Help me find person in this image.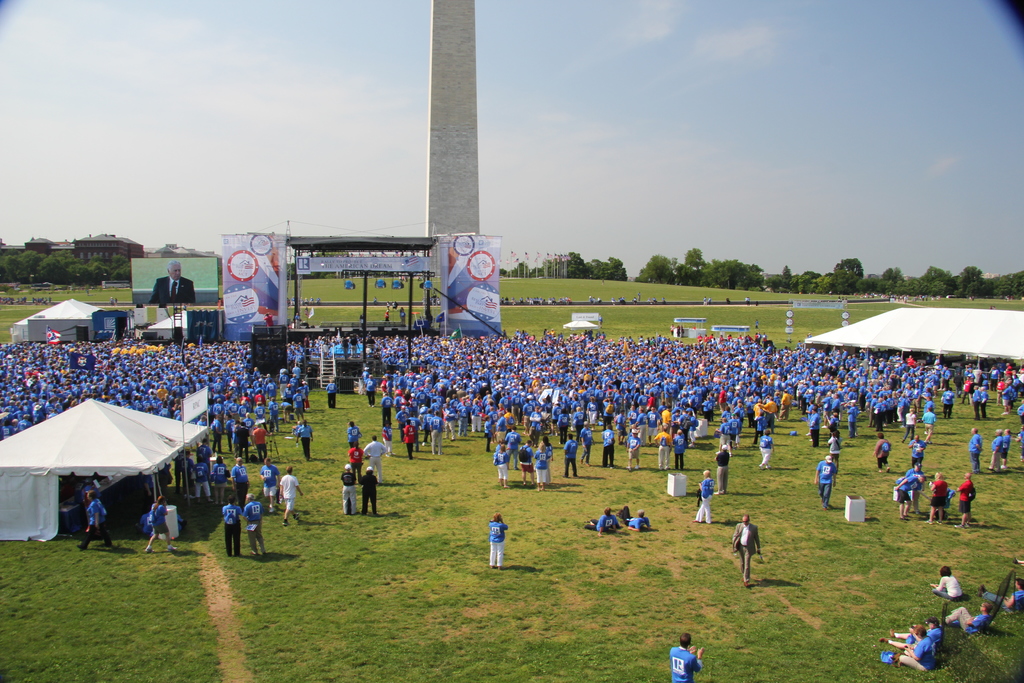
Found it: (342,415,355,450).
